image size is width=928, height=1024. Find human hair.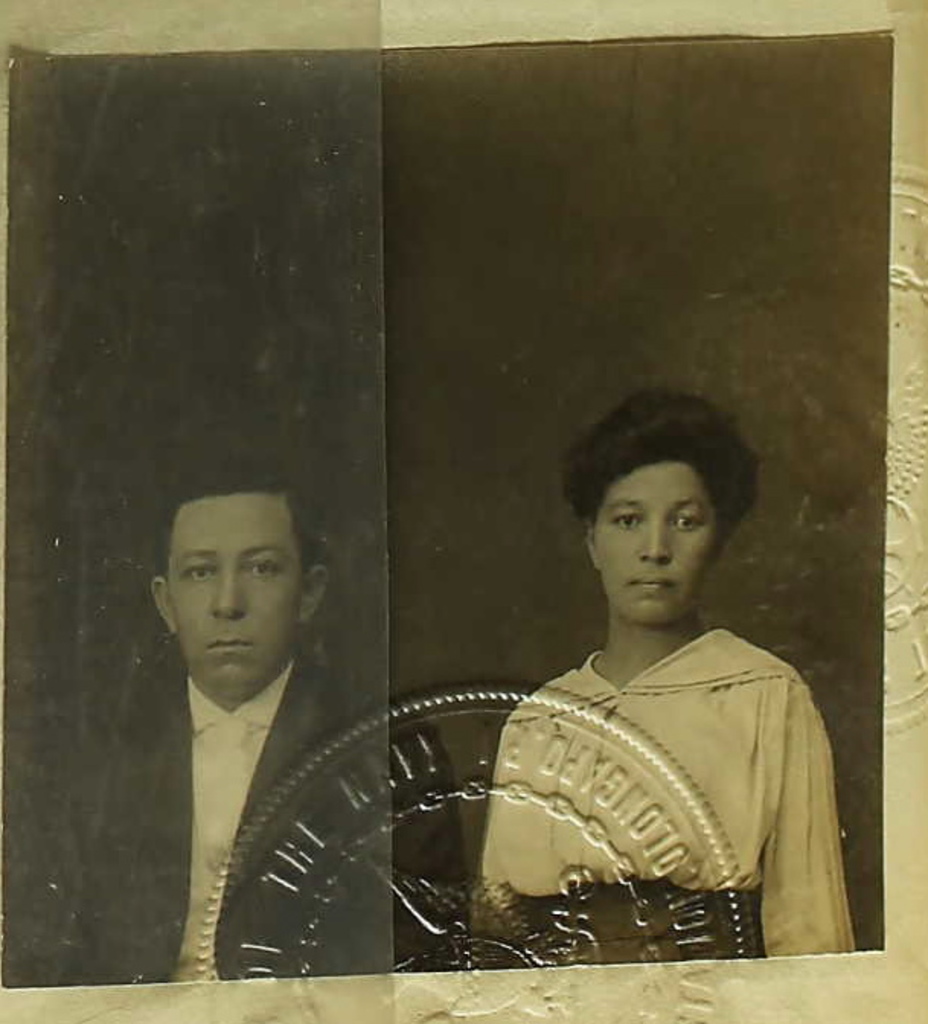
(578,405,744,561).
